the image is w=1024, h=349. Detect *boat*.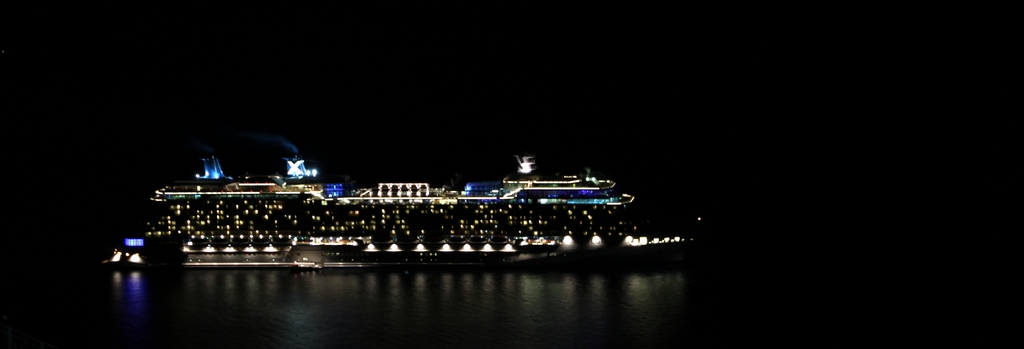
Detection: bbox=(138, 137, 714, 245).
